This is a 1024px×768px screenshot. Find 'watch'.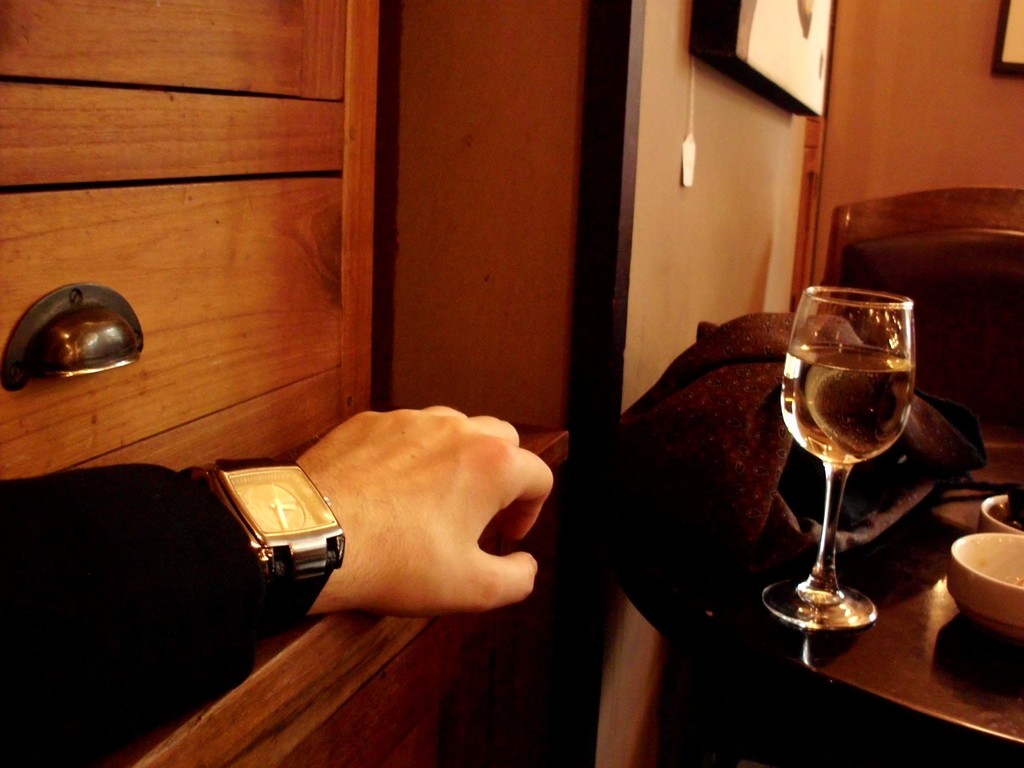
Bounding box: 182, 458, 345, 635.
